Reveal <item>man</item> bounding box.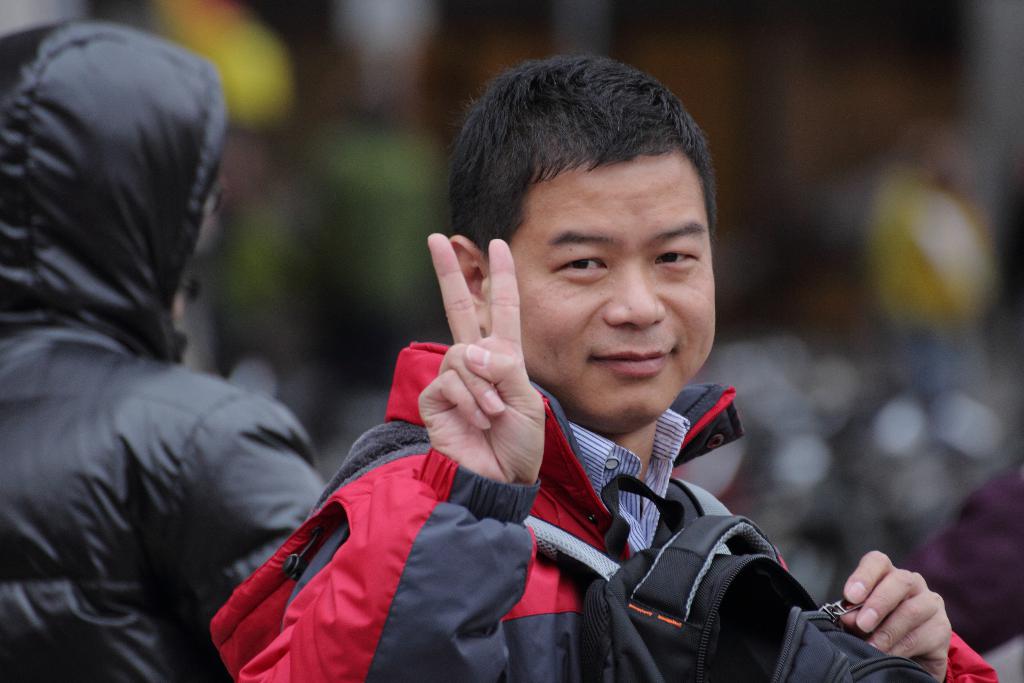
Revealed: [left=207, top=77, right=901, bottom=664].
